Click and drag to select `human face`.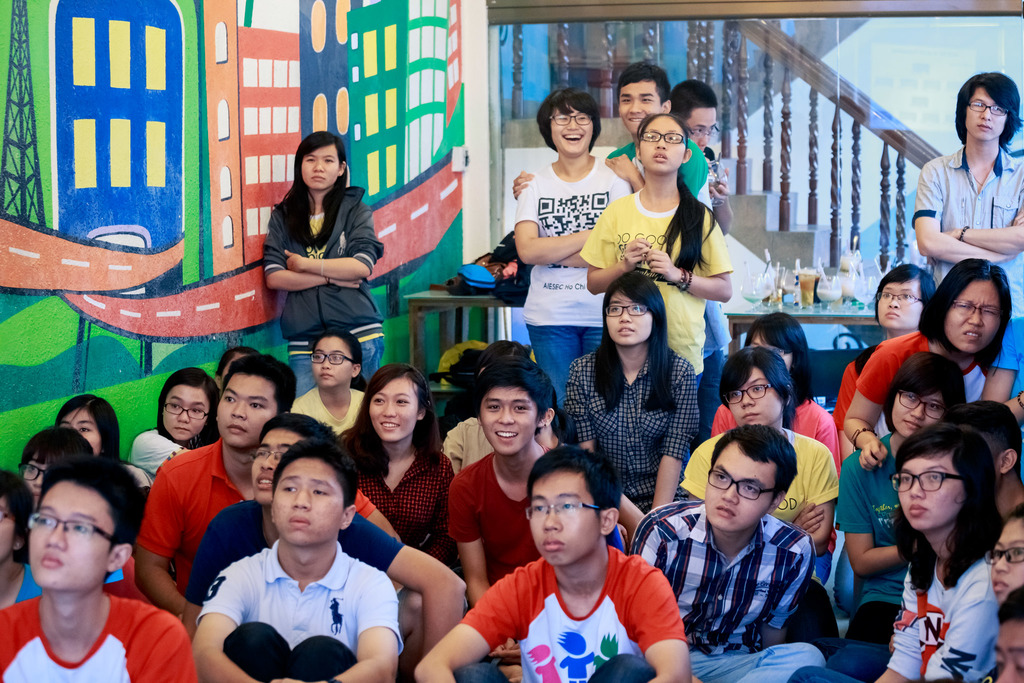
Selection: 19/447/45/502.
